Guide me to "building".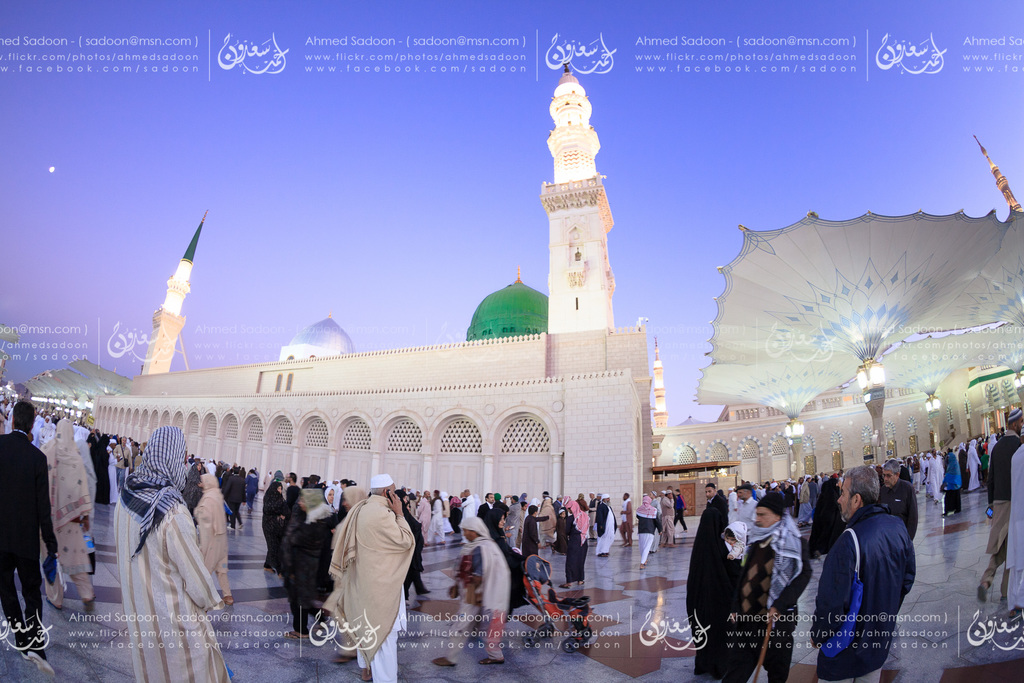
Guidance: 86, 63, 1023, 539.
